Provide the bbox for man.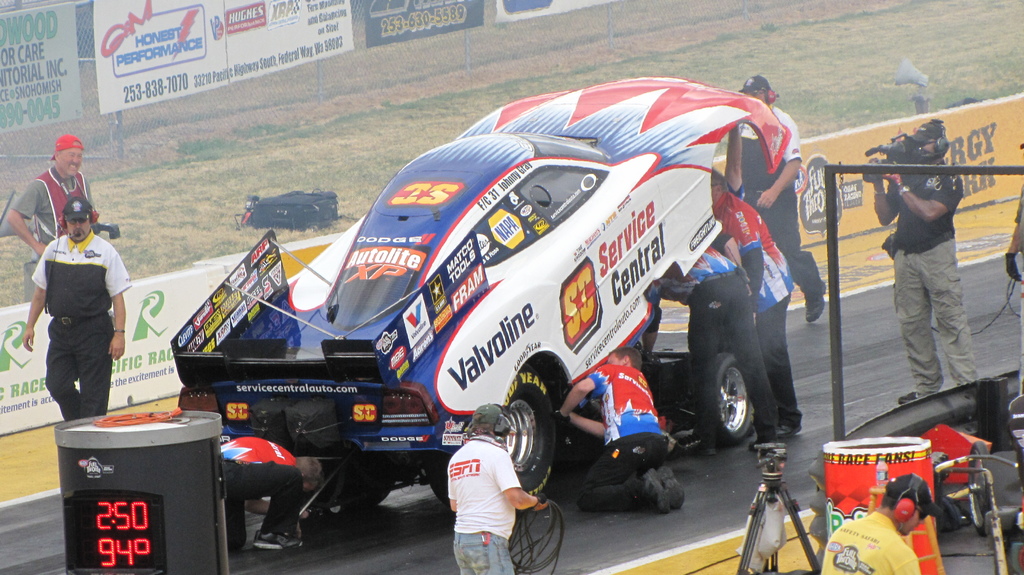
detection(433, 394, 553, 574).
